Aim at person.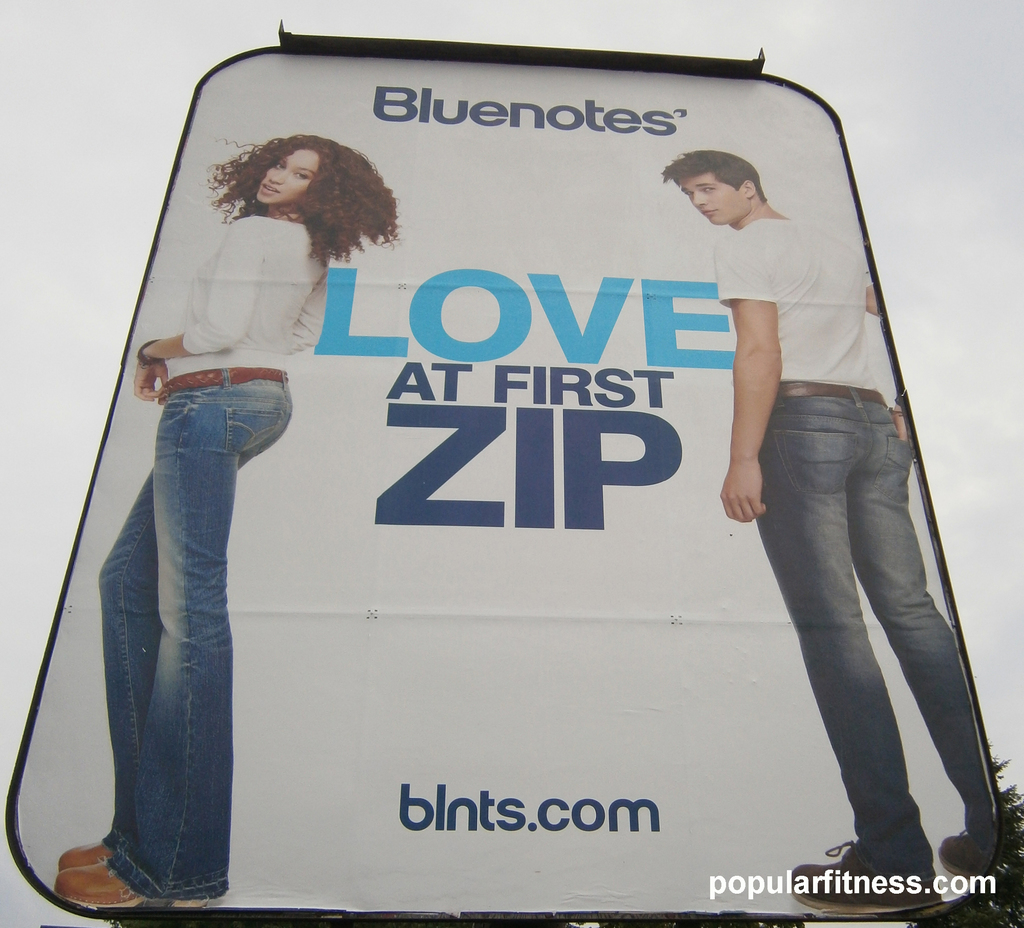
Aimed at rect(79, 122, 373, 890).
